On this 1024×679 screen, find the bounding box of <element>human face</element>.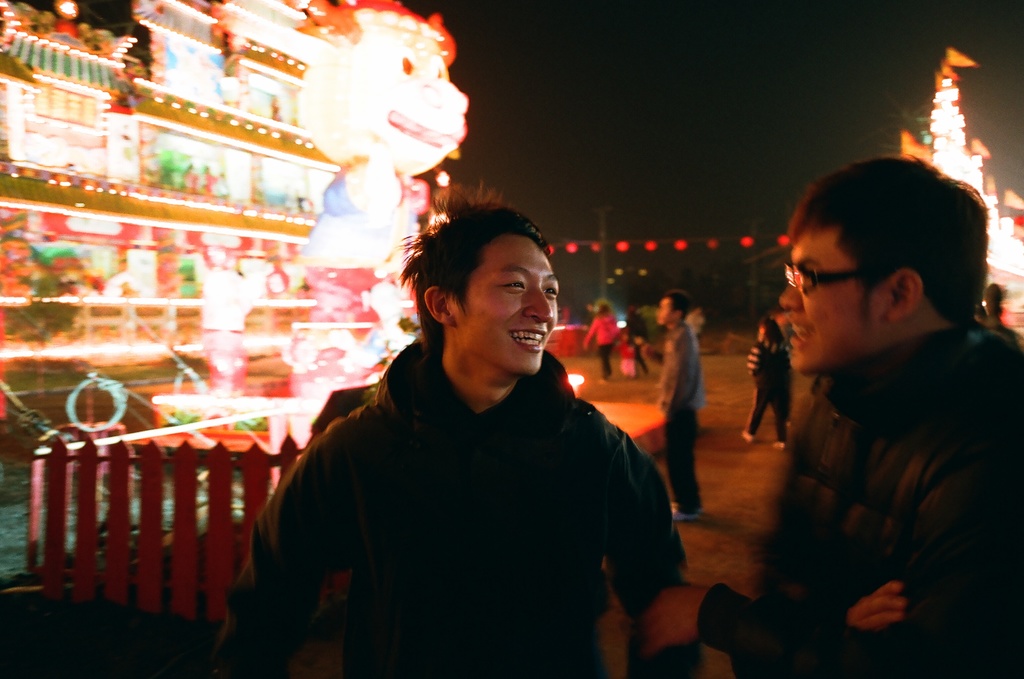
Bounding box: box=[658, 295, 675, 323].
